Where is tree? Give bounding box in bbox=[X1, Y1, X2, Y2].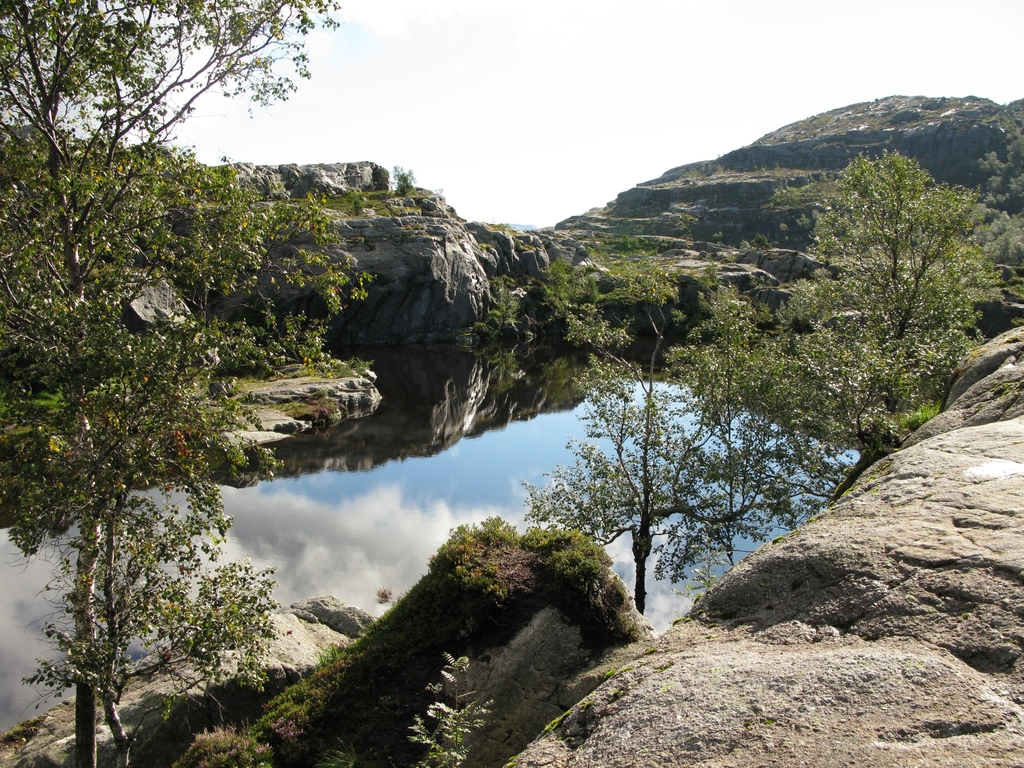
bbox=[966, 206, 1023, 280].
